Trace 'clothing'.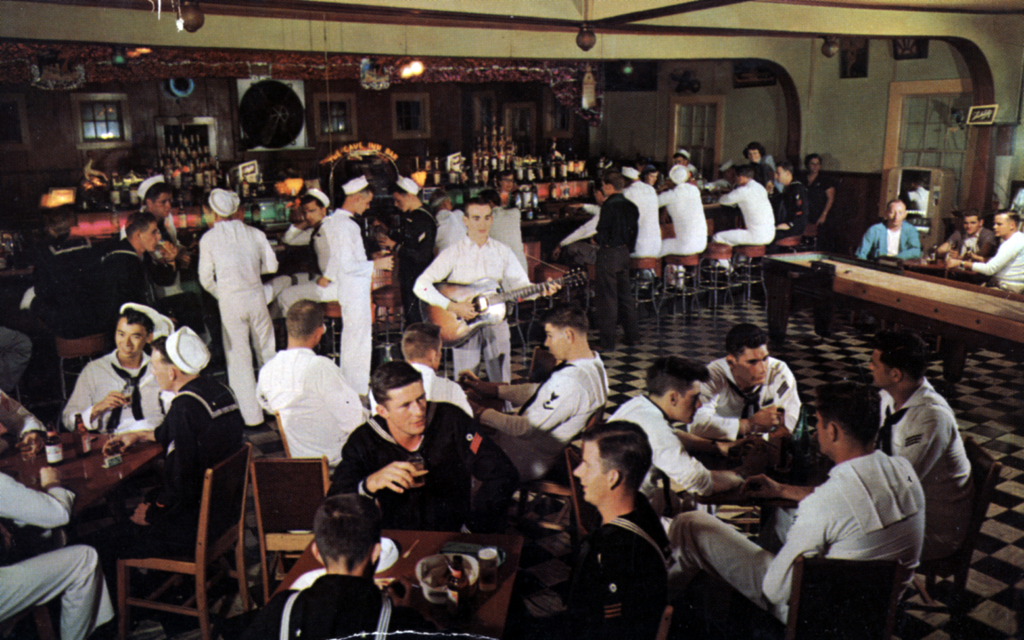
Traced to pyautogui.locateOnScreen(462, 182, 516, 215).
